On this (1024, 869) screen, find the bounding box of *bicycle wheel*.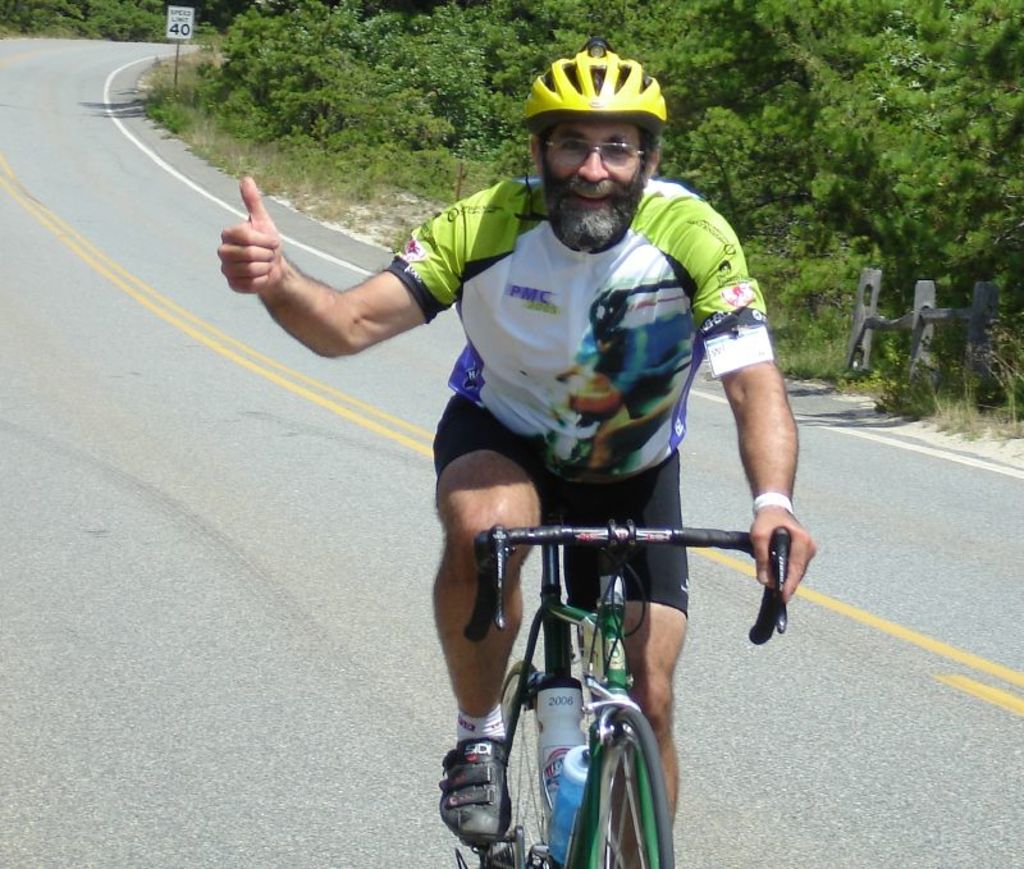
Bounding box: left=571, top=705, right=677, bottom=868.
